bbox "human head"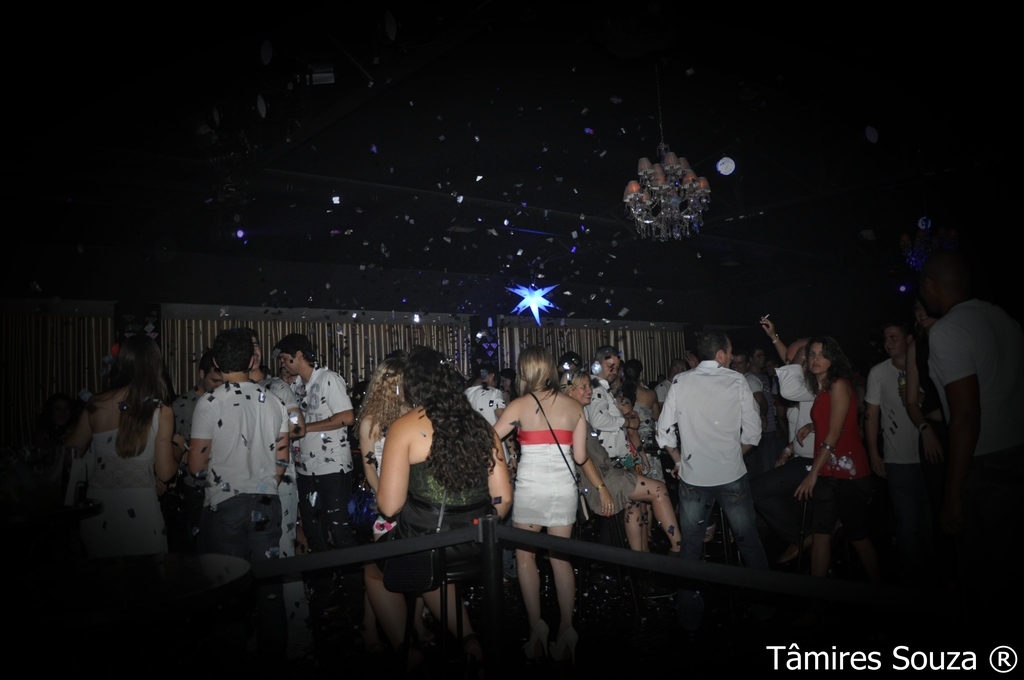
(x1=883, y1=325, x2=912, y2=357)
